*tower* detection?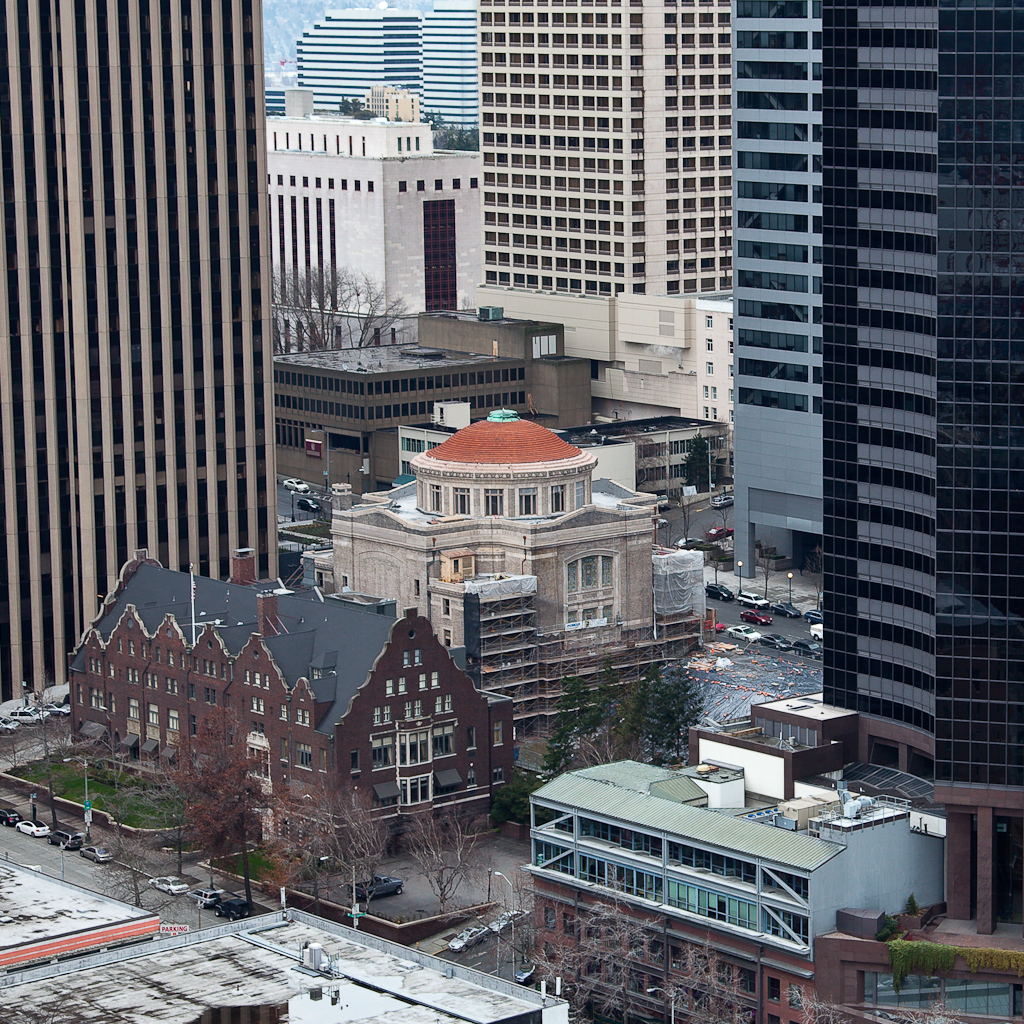
select_region(0, 0, 278, 706)
